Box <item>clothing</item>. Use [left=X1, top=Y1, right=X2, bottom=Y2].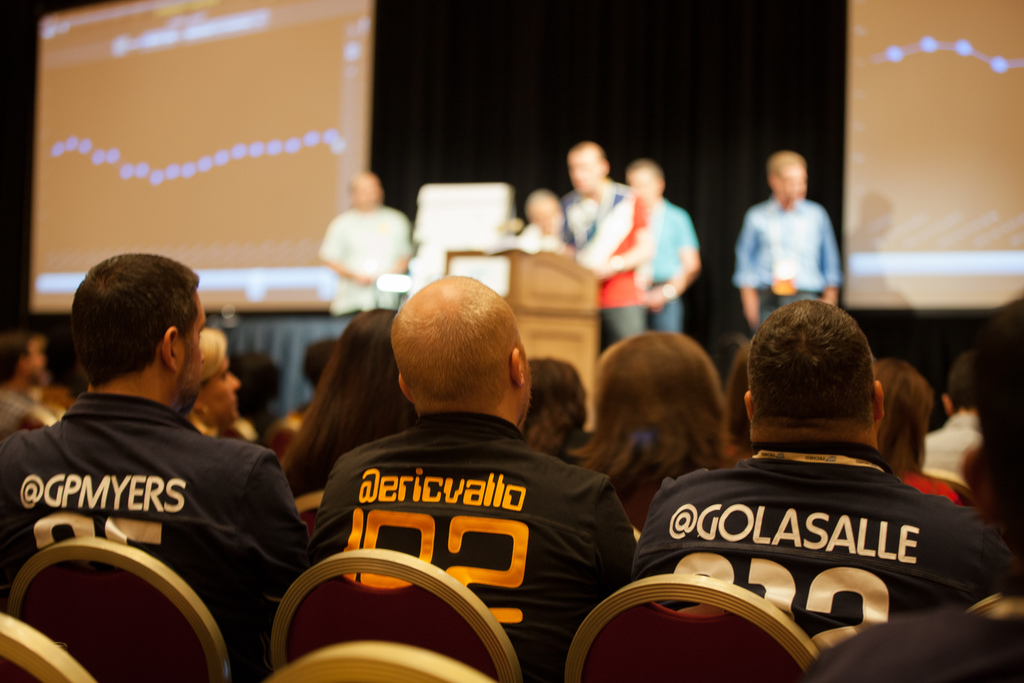
[left=316, top=204, right=418, bottom=317].
